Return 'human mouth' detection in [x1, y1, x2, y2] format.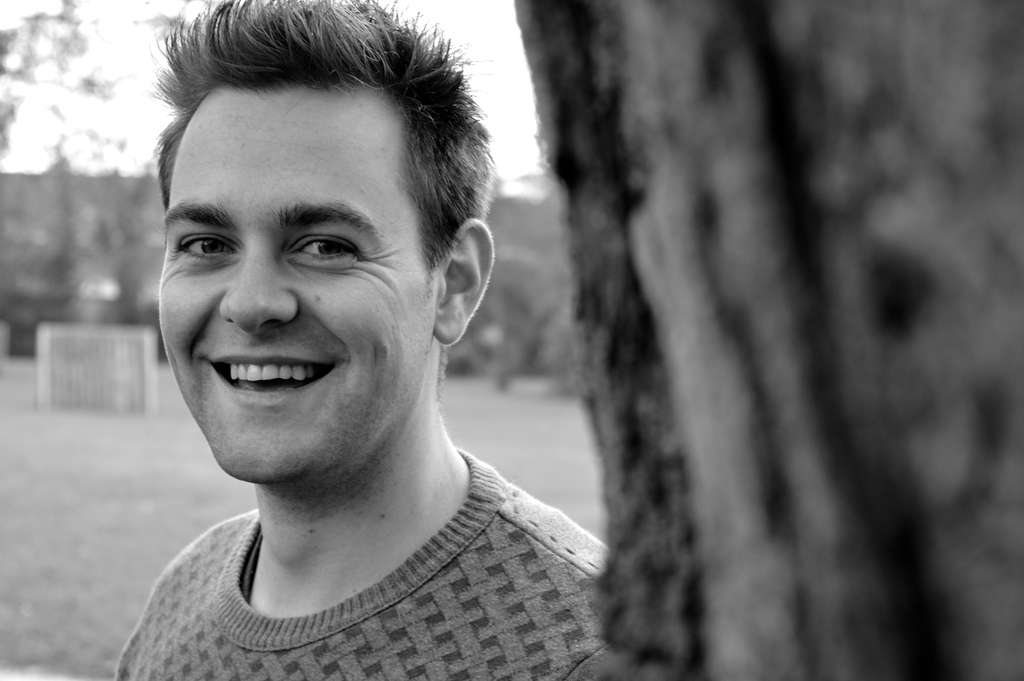
[193, 354, 353, 409].
